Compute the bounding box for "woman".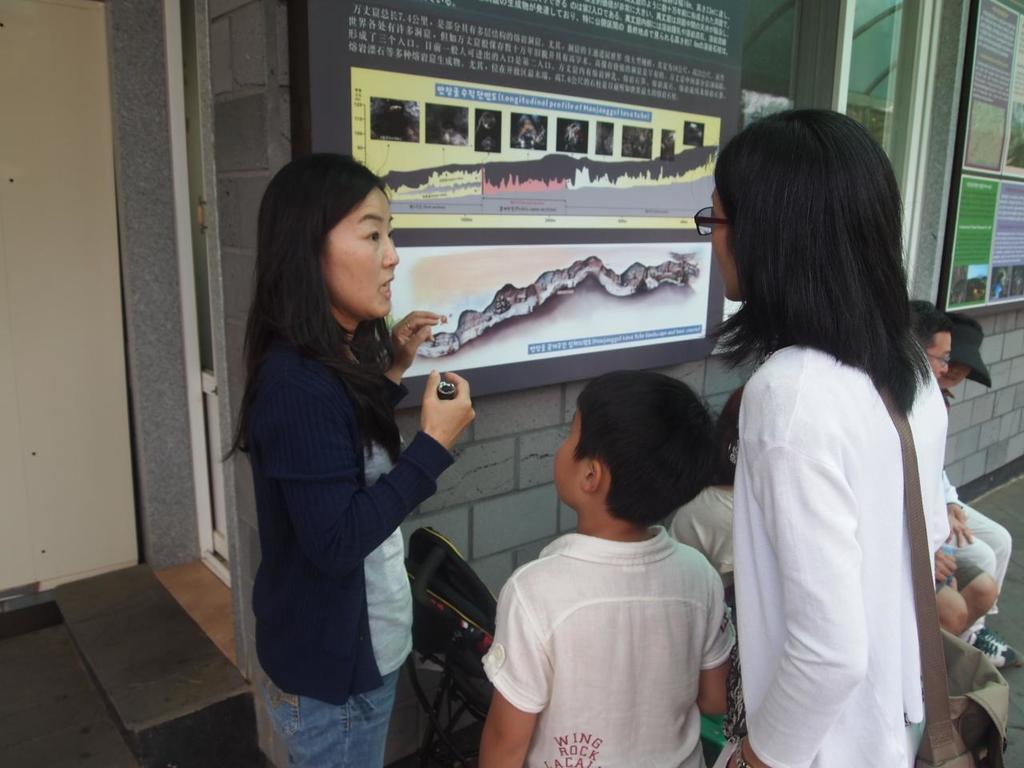
{"x1": 226, "y1": 137, "x2": 458, "y2": 767}.
